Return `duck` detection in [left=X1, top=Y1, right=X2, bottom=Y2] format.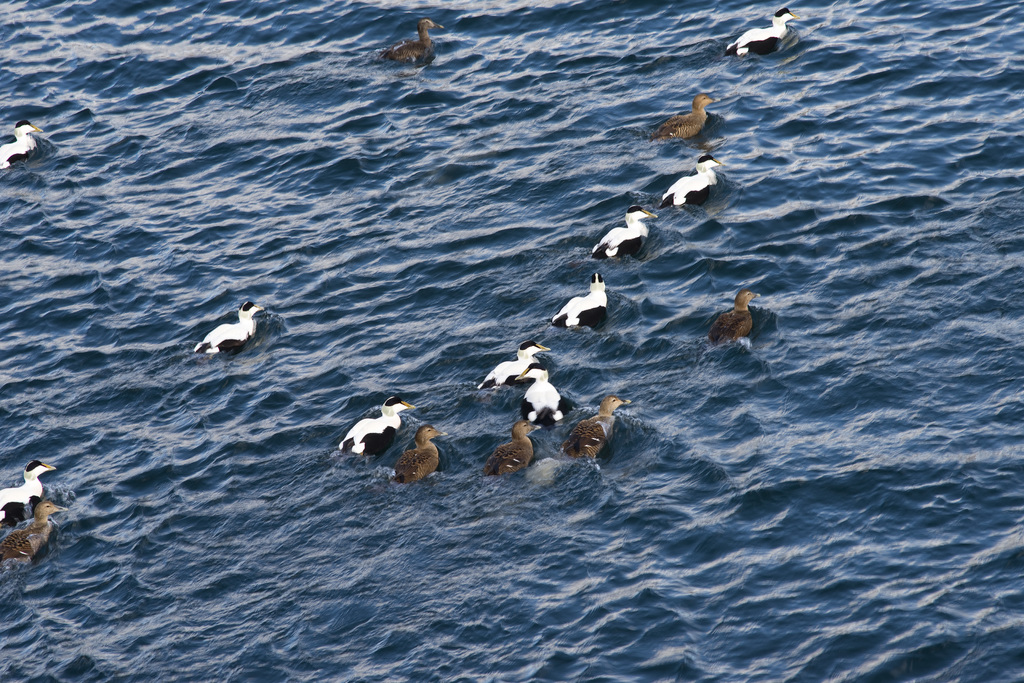
[left=594, top=204, right=656, bottom=254].
